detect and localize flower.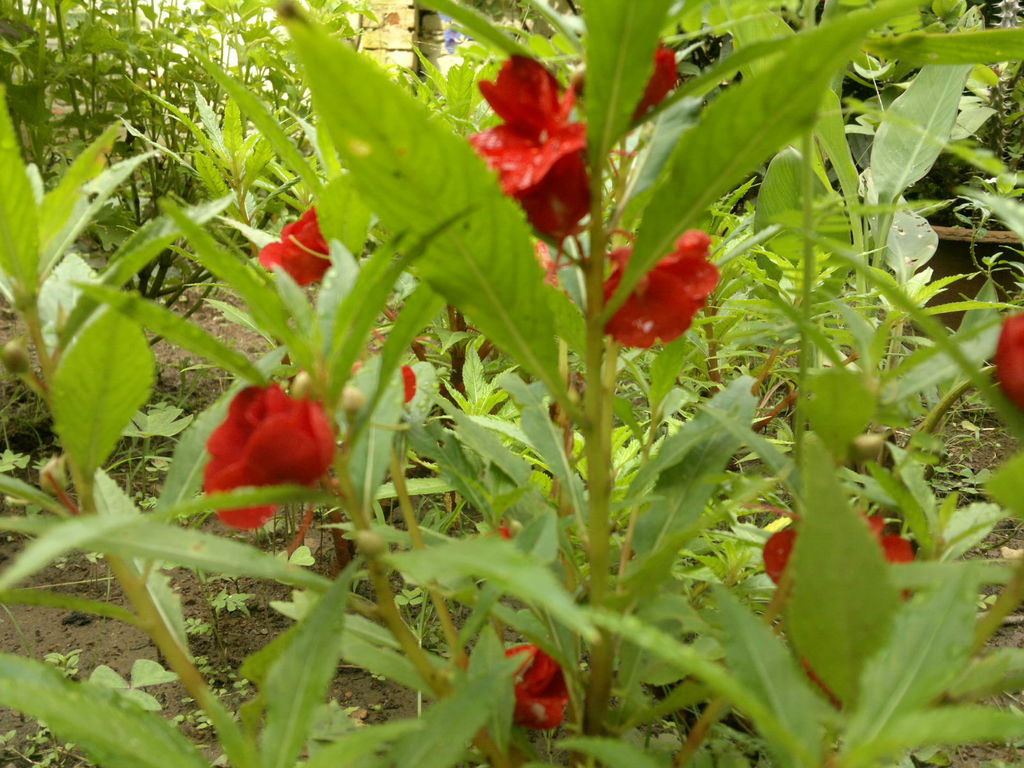
Localized at locate(582, 35, 687, 124).
